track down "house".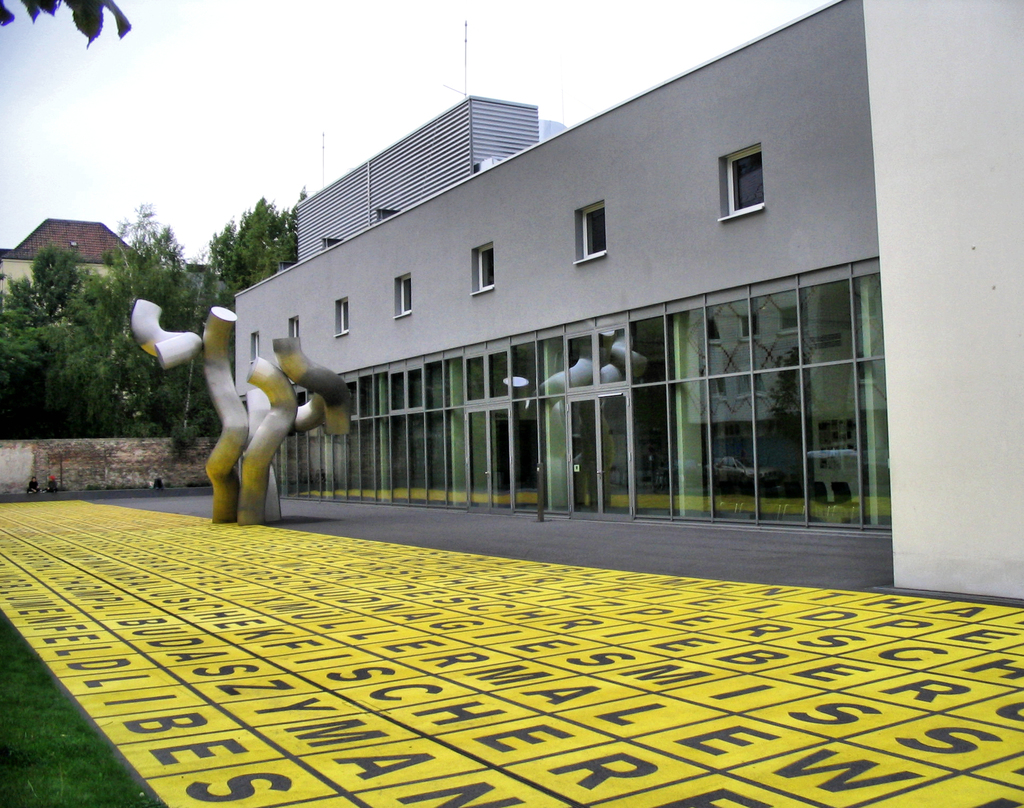
Tracked to [x1=0, y1=214, x2=203, y2=328].
